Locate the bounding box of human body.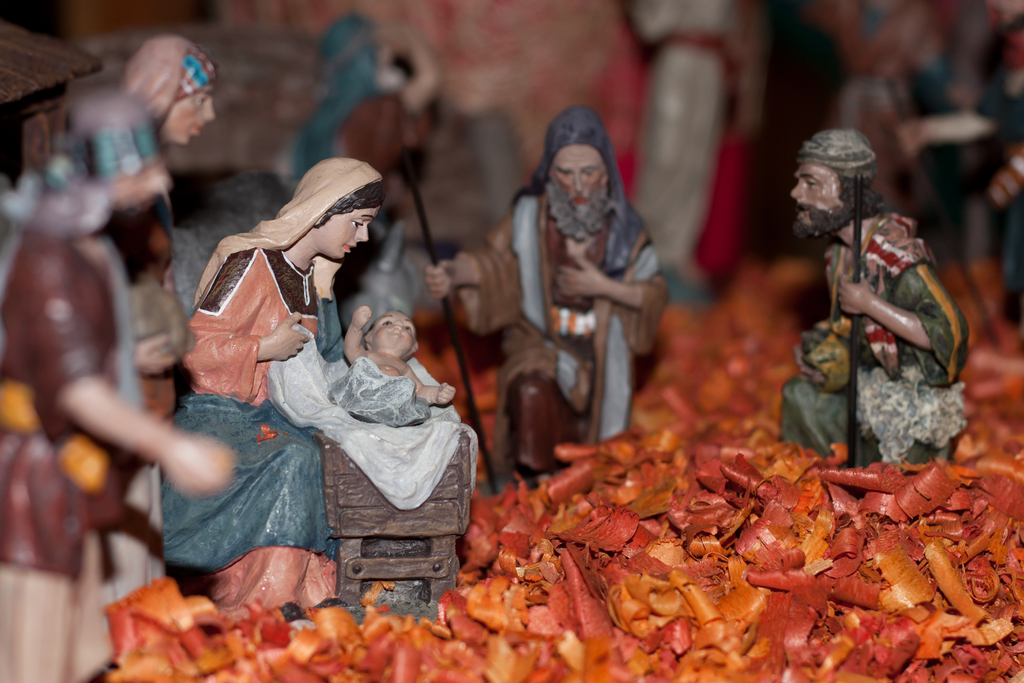
Bounding box: {"x1": 426, "y1": 102, "x2": 669, "y2": 488}.
